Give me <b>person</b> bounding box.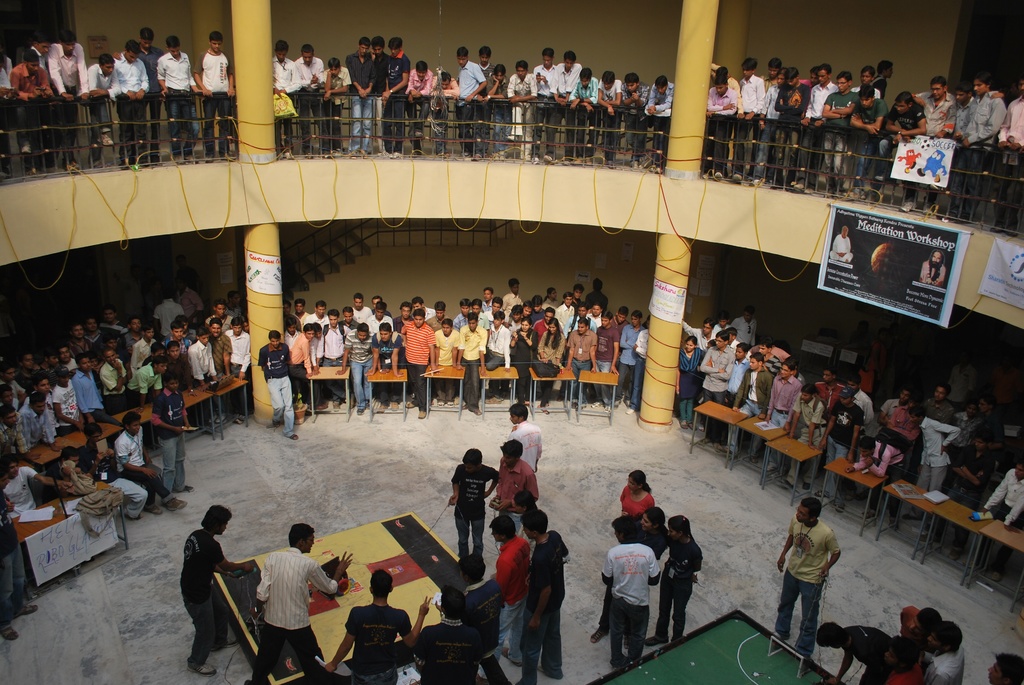
[x1=612, y1=303, x2=627, y2=367].
